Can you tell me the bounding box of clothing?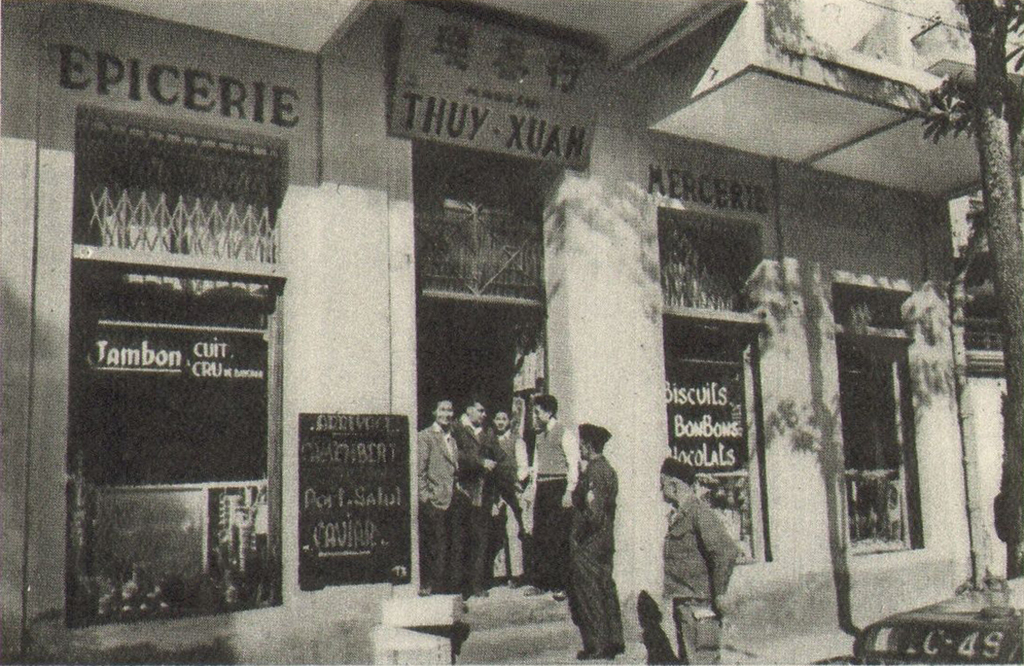
490, 428, 537, 576.
